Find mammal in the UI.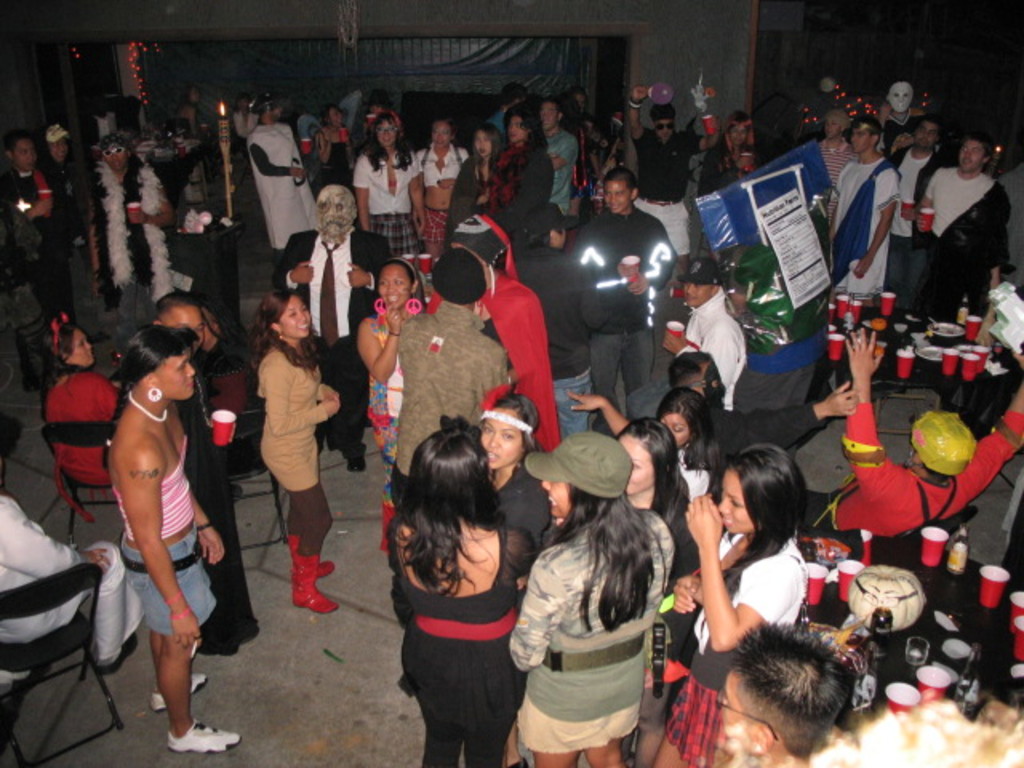
UI element at [386, 243, 512, 499].
